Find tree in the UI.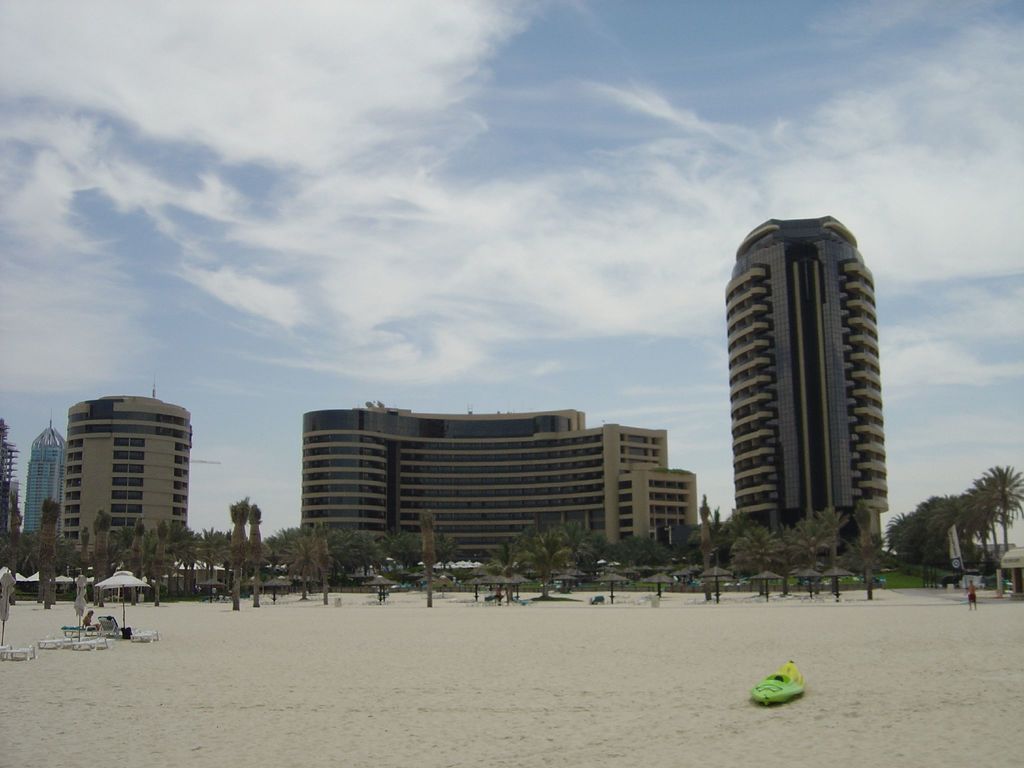
UI element at bbox=(263, 527, 305, 575).
